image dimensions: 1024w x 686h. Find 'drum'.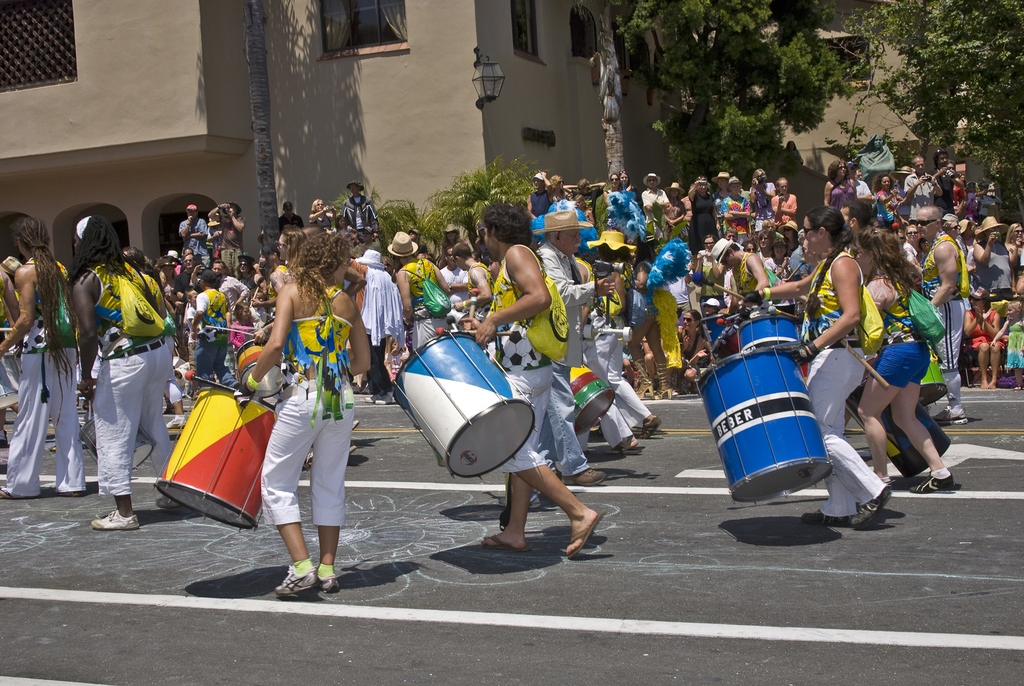
BBox(843, 379, 953, 479).
